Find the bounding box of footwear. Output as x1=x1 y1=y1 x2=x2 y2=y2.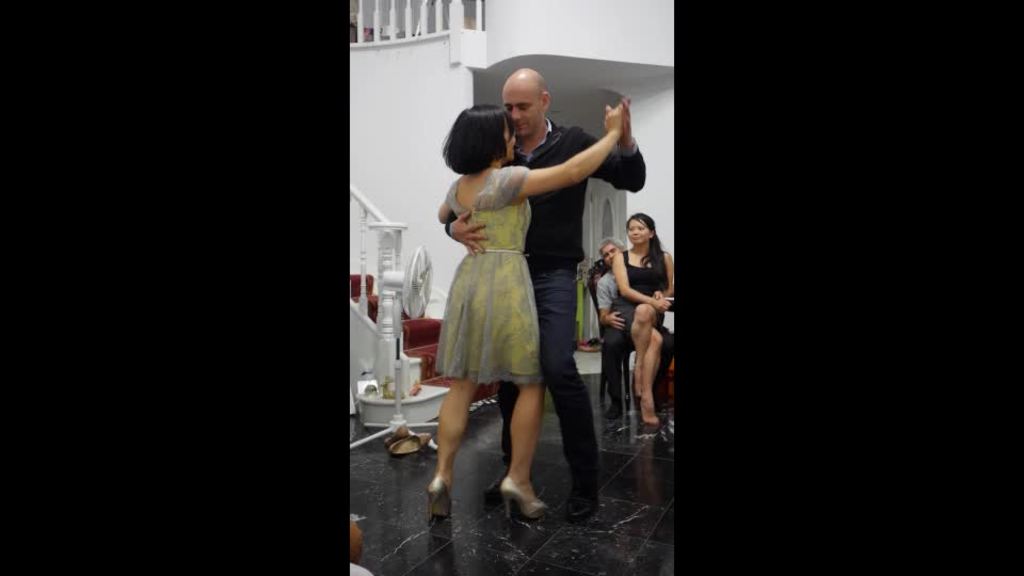
x1=565 y1=491 x2=603 y2=524.
